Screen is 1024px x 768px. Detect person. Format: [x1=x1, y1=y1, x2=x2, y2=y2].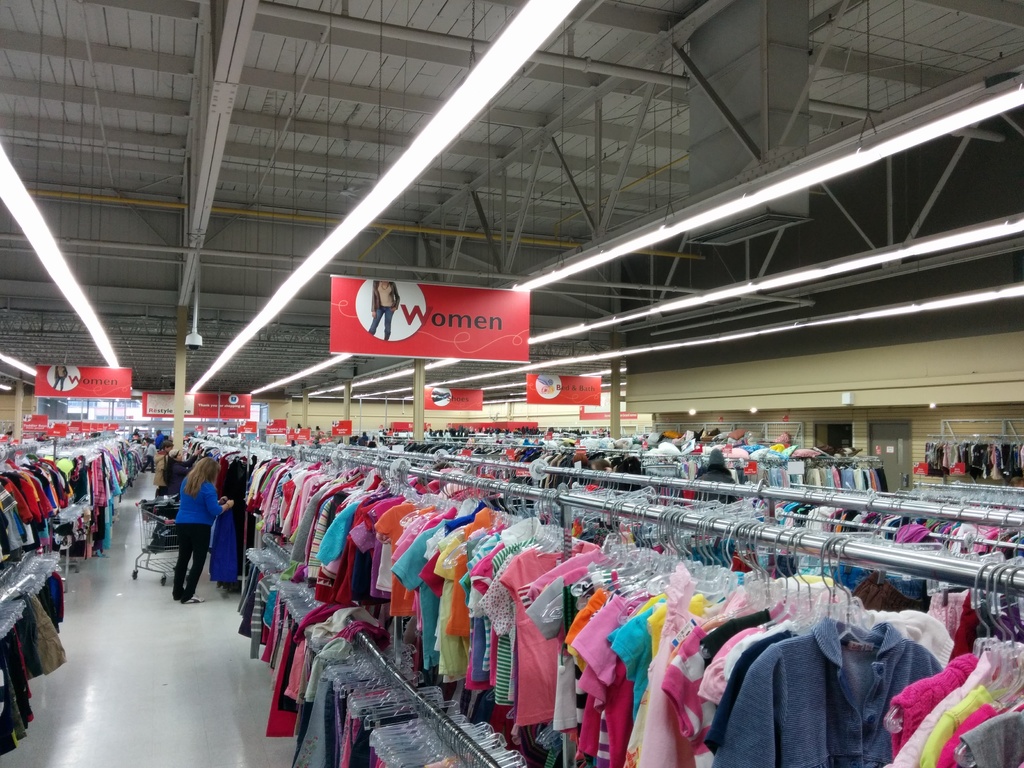
[x1=152, y1=440, x2=182, y2=498].
